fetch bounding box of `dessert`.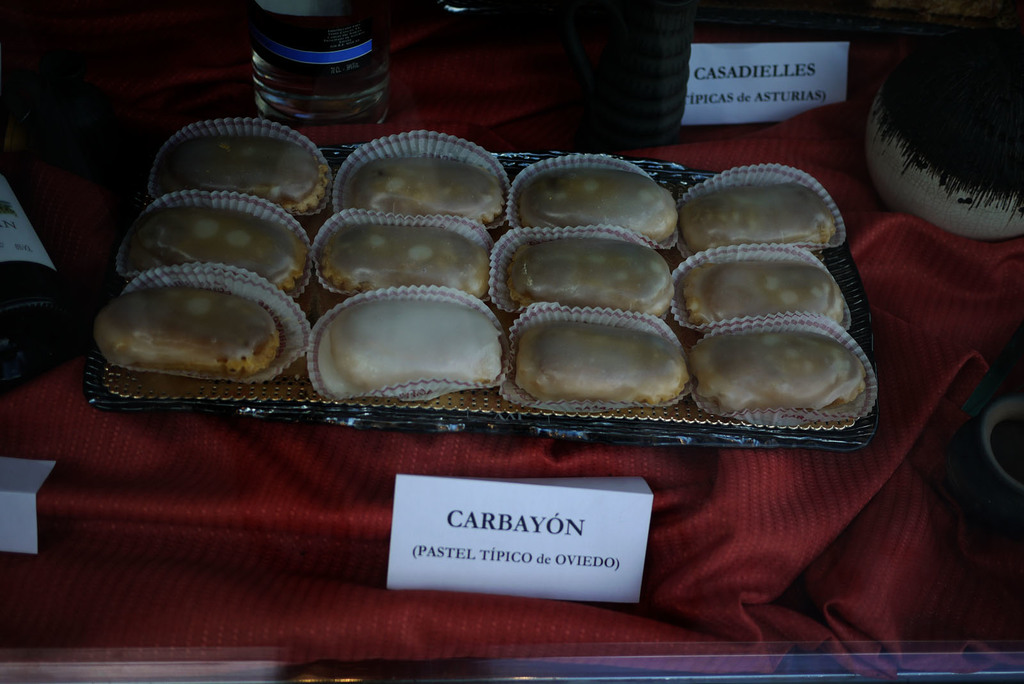
Bbox: {"left": 688, "top": 287, "right": 865, "bottom": 446}.
